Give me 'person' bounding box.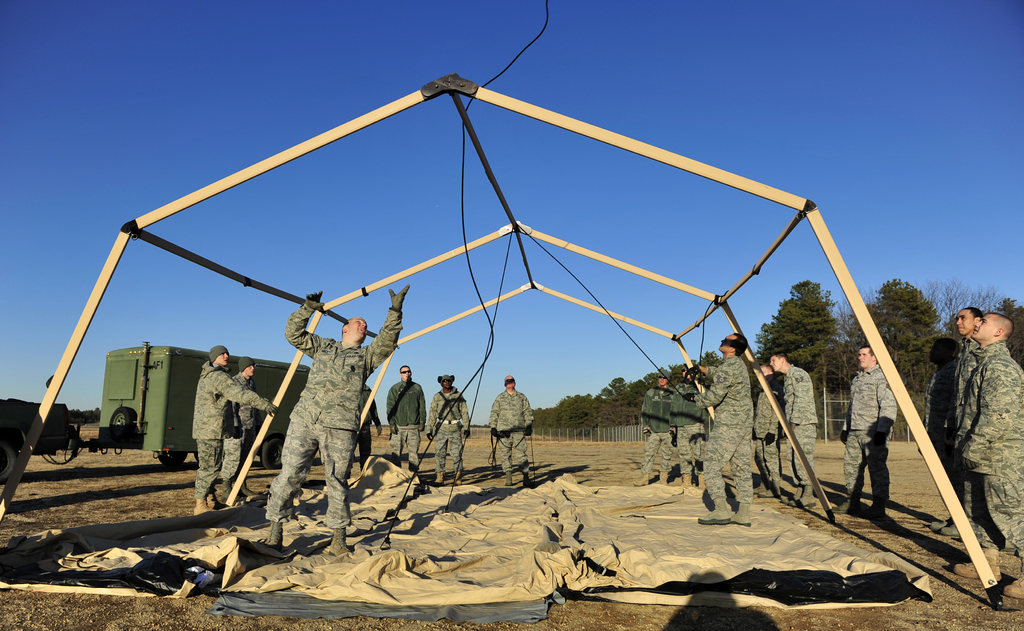
(751,360,788,500).
